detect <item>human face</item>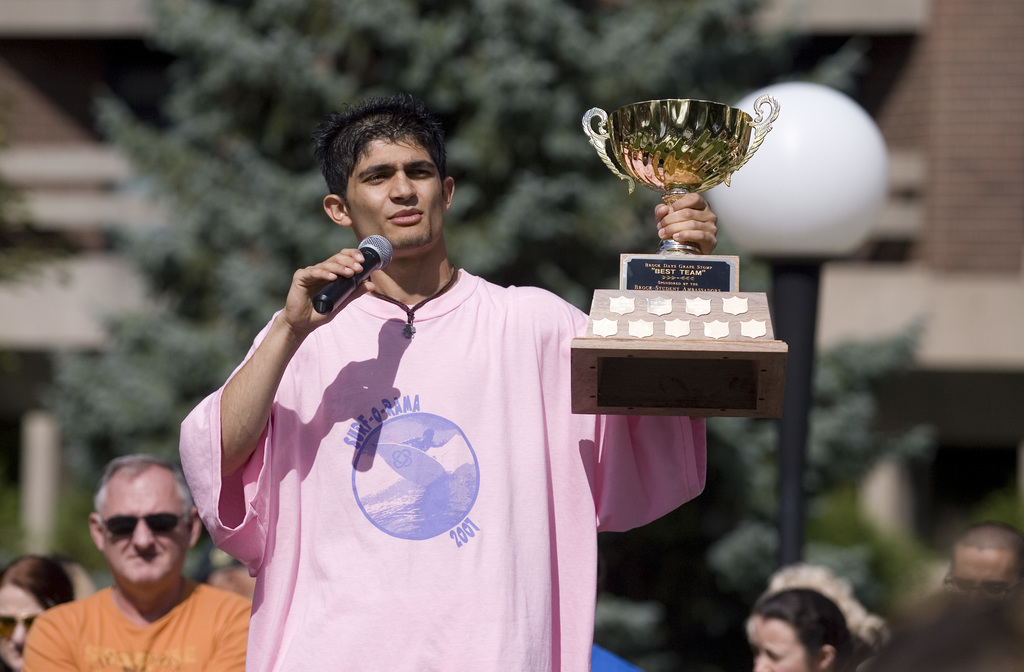
0,579,39,671
